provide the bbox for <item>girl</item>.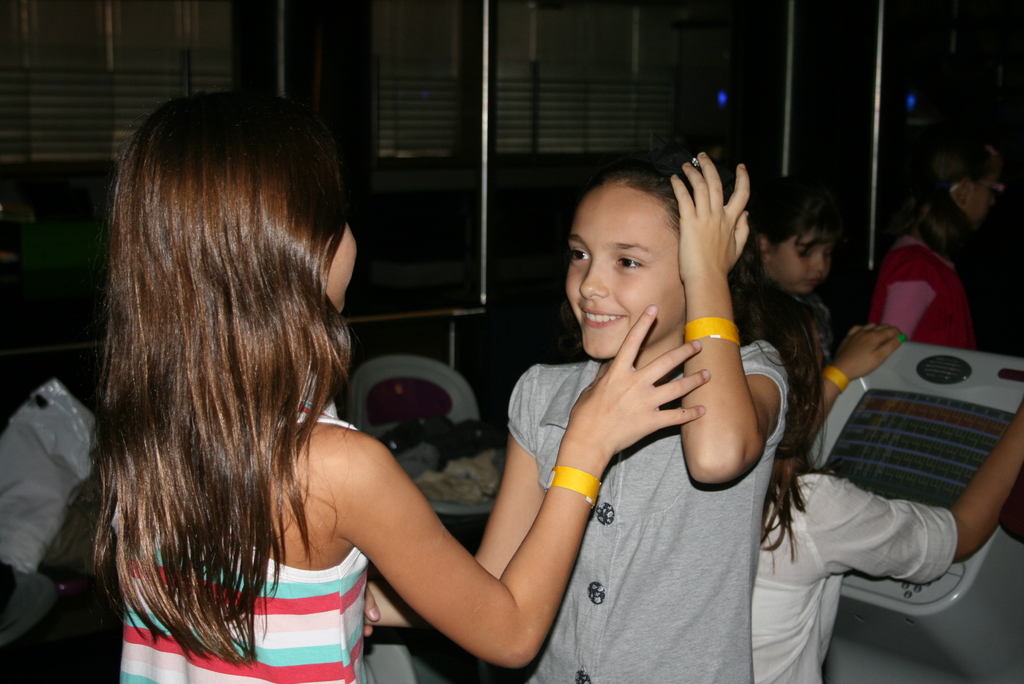
89, 88, 710, 683.
